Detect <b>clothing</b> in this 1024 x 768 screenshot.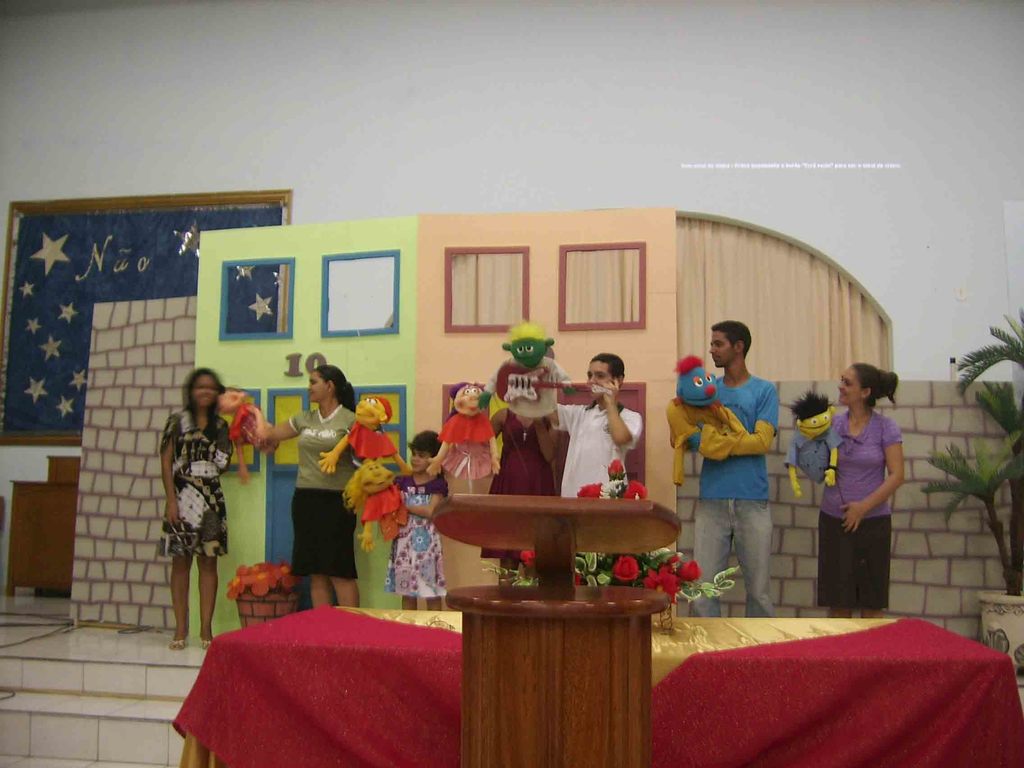
Detection: 812:383:906:605.
